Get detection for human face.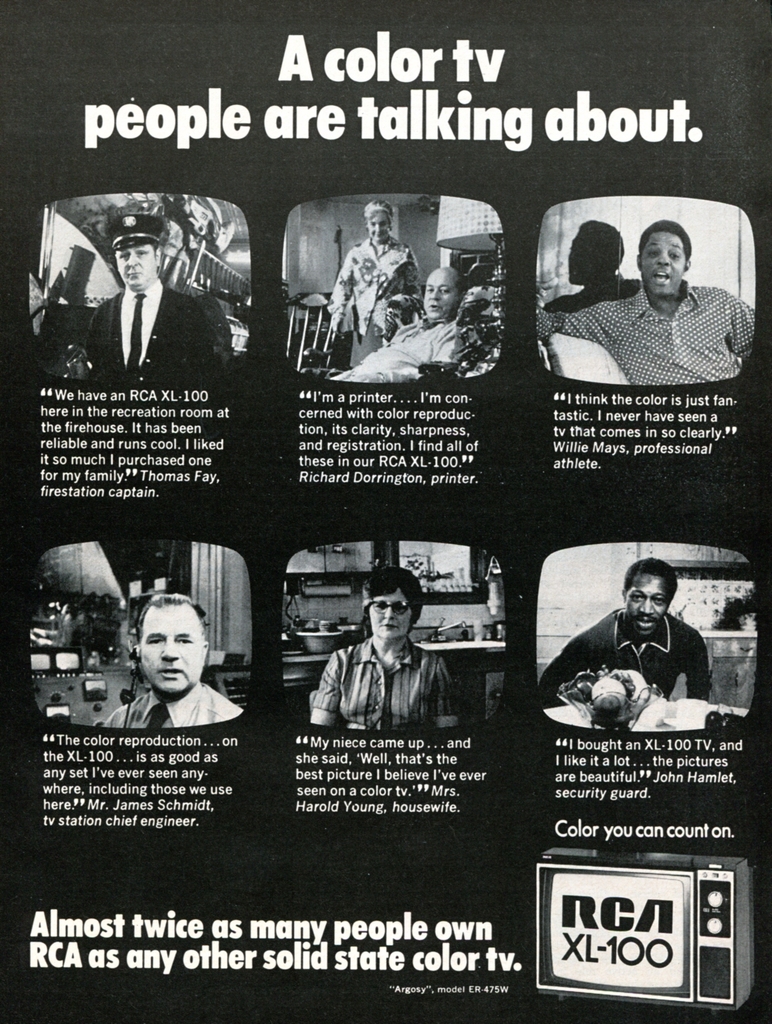
Detection: (641, 234, 684, 302).
